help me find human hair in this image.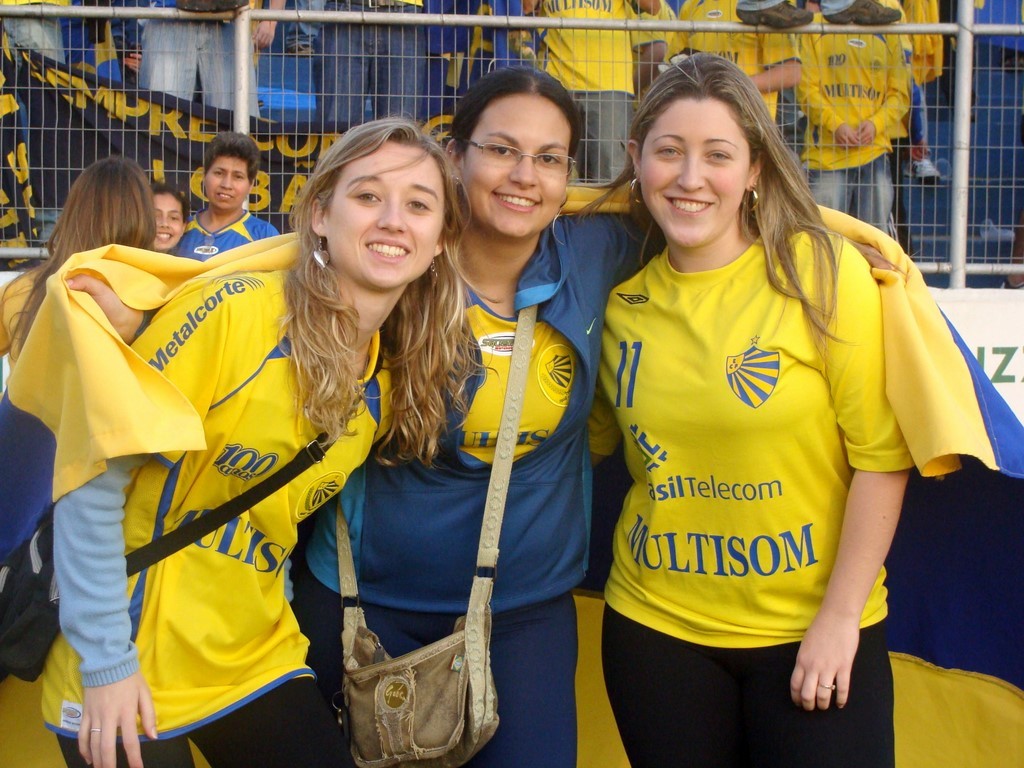
Found it: [x1=265, y1=101, x2=455, y2=447].
